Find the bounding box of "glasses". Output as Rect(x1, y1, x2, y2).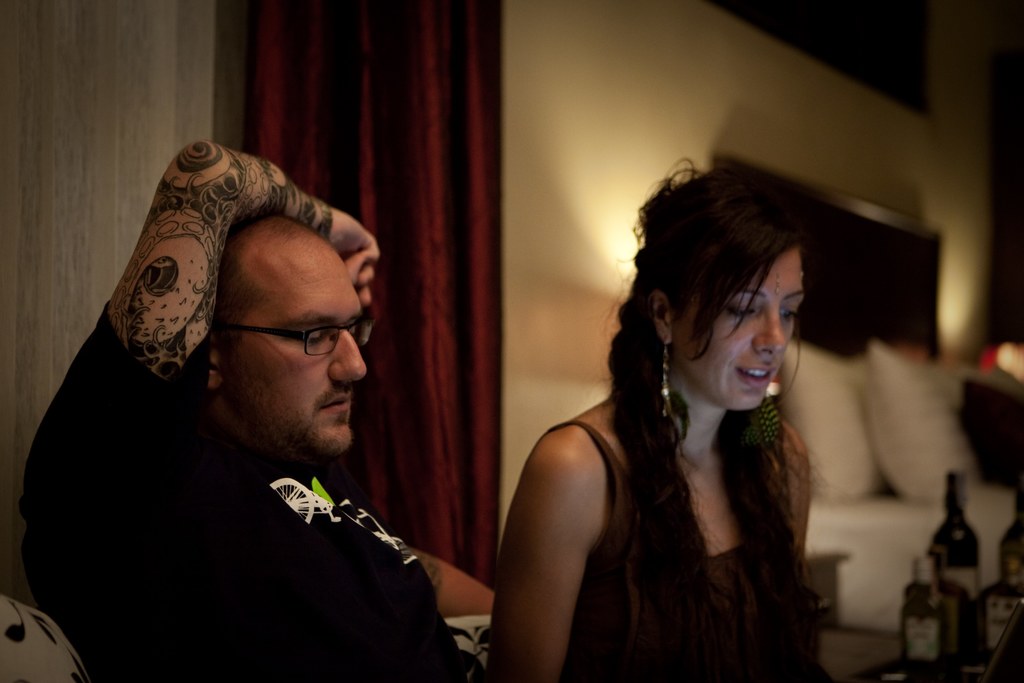
Rect(249, 320, 375, 366).
